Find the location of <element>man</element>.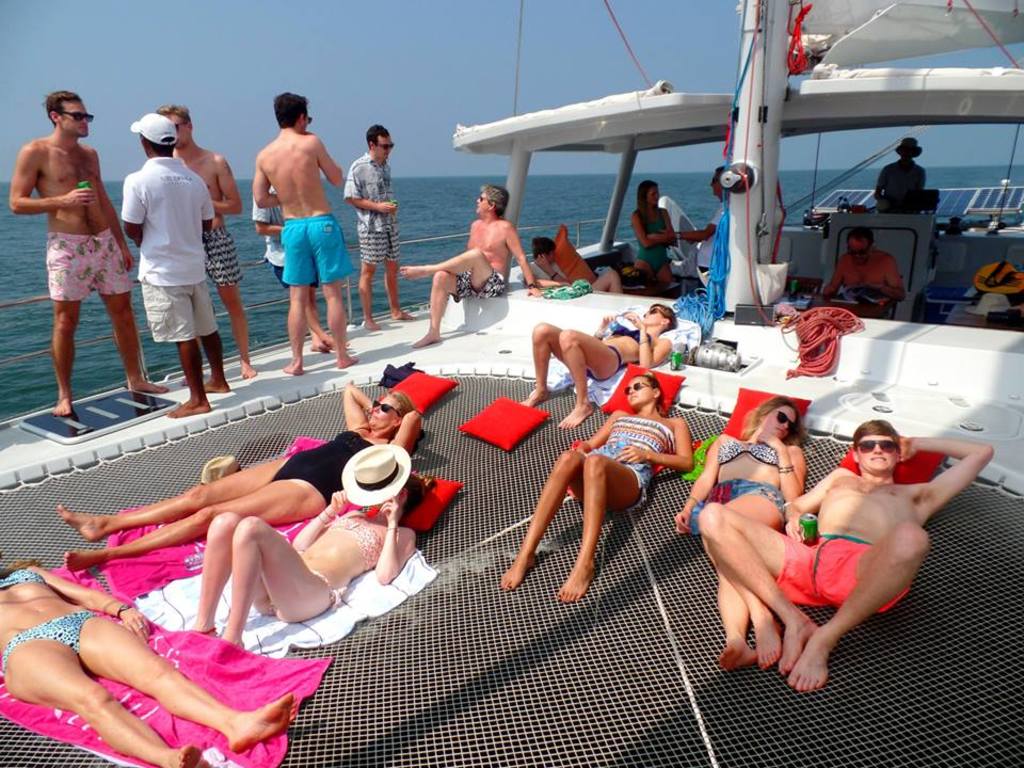
Location: 16/78/117/423.
